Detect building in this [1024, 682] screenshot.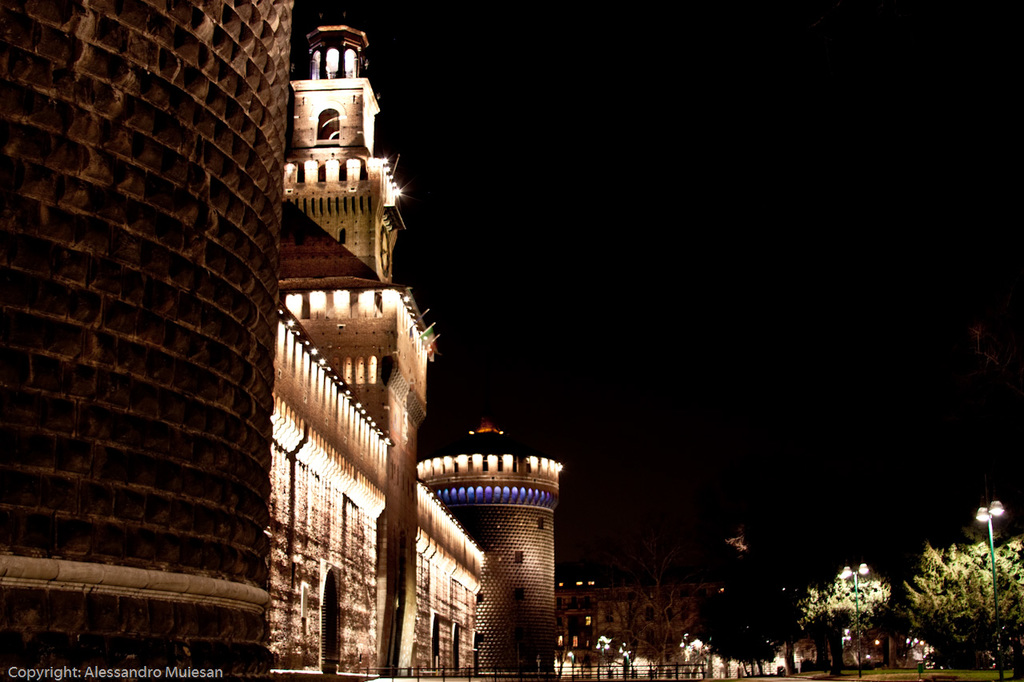
Detection: <box>270,10,484,678</box>.
